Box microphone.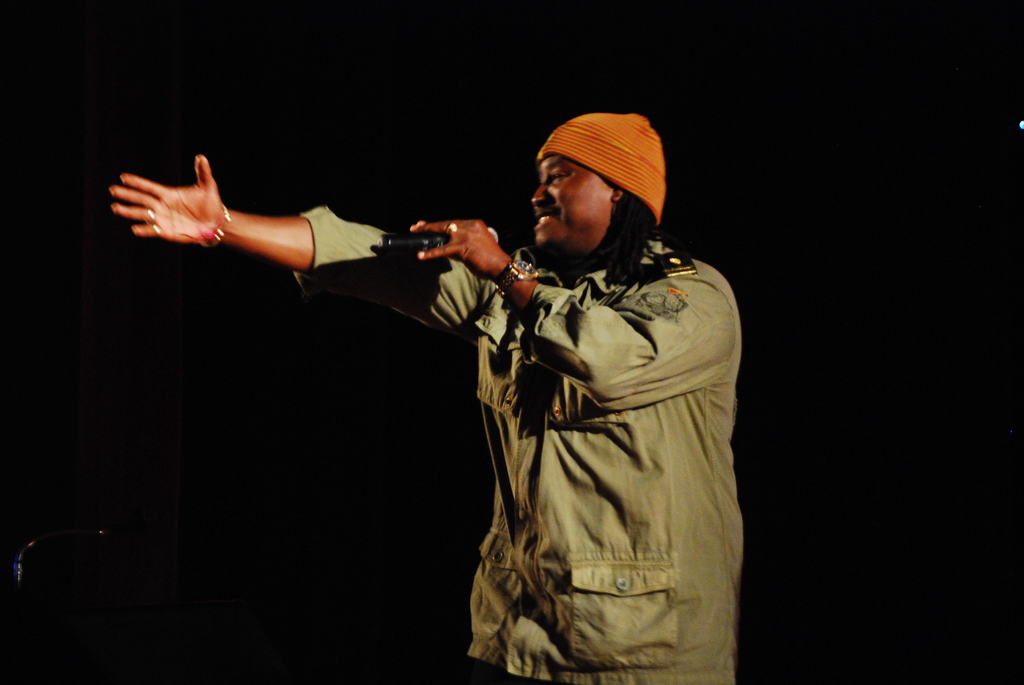
l=365, t=221, r=505, b=266.
